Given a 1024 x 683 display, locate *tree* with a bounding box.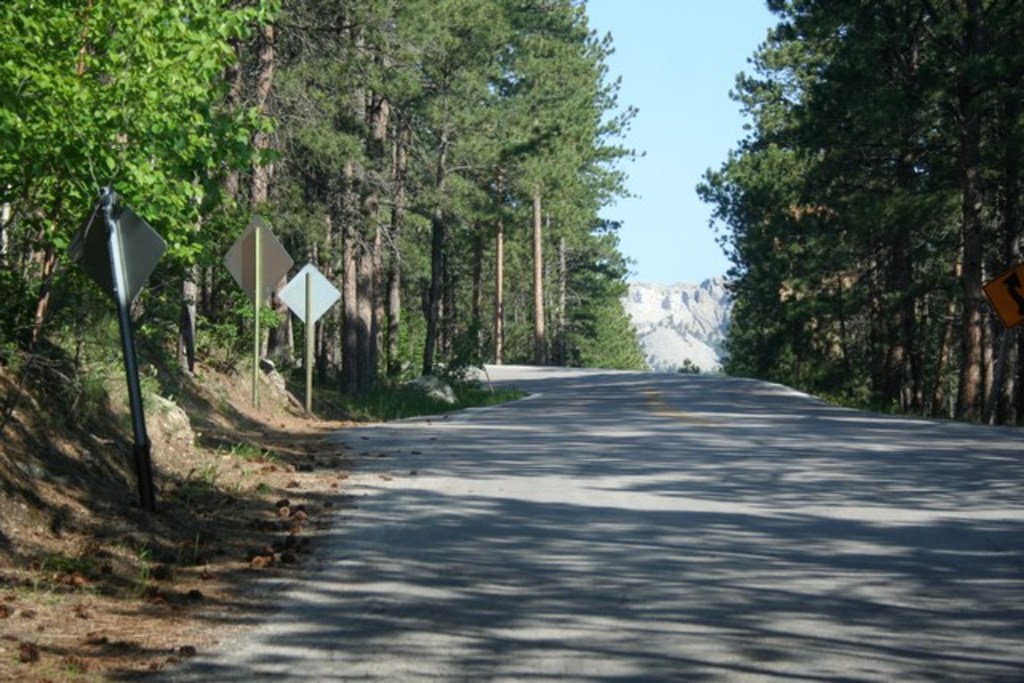
Located: (left=0, top=0, right=285, bottom=336).
